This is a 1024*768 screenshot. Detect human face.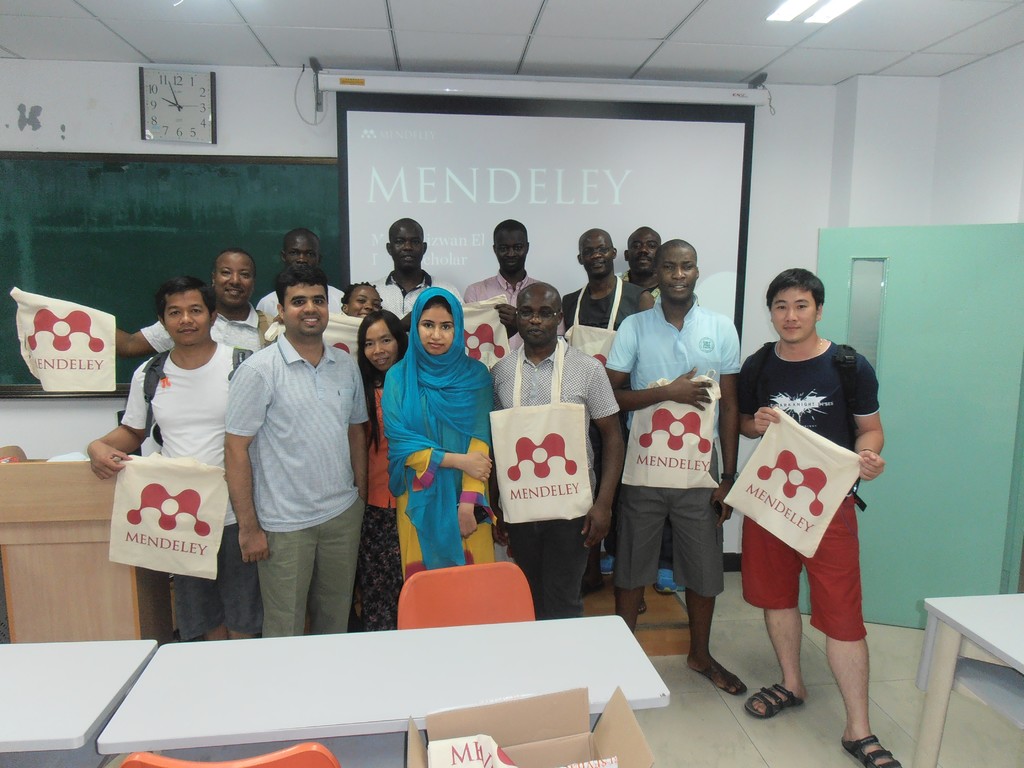
[350,288,382,316].
